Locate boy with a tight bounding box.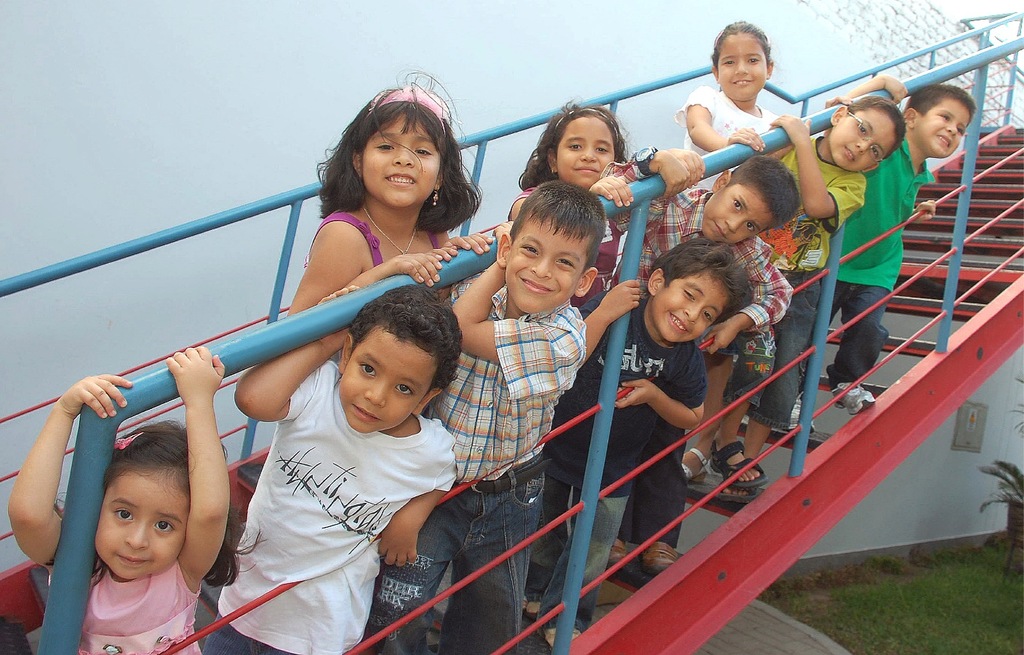
362/183/612/654.
